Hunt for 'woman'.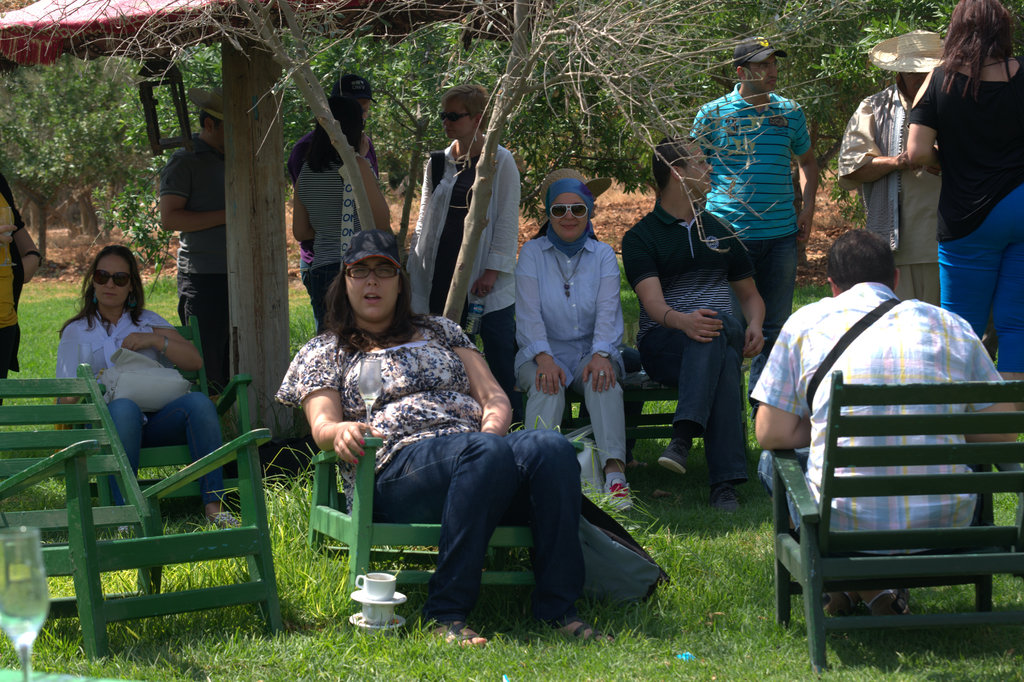
Hunted down at <bbox>294, 95, 394, 342</bbox>.
